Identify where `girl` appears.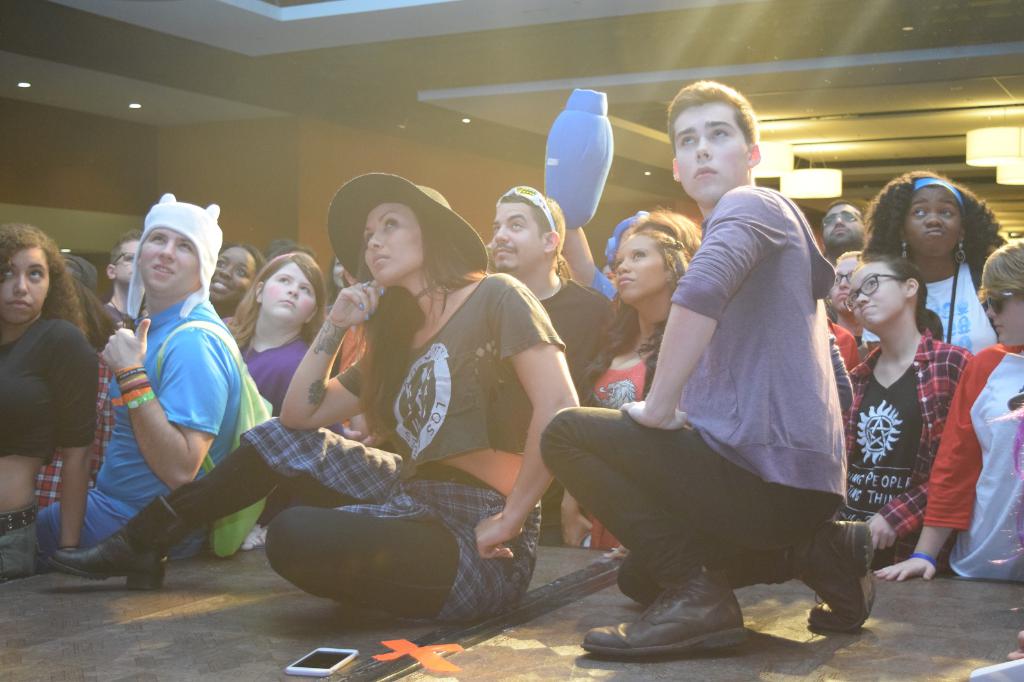
Appears at pyautogui.locateOnScreen(877, 166, 989, 366).
